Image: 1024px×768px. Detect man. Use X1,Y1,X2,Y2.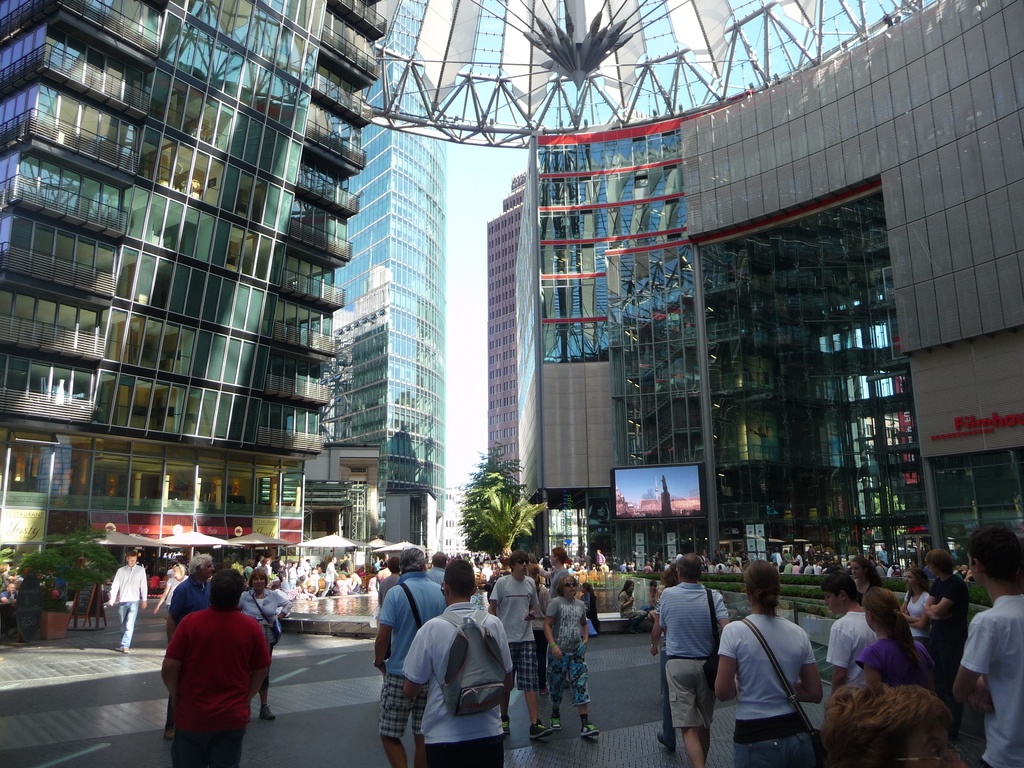
109,550,147,654.
